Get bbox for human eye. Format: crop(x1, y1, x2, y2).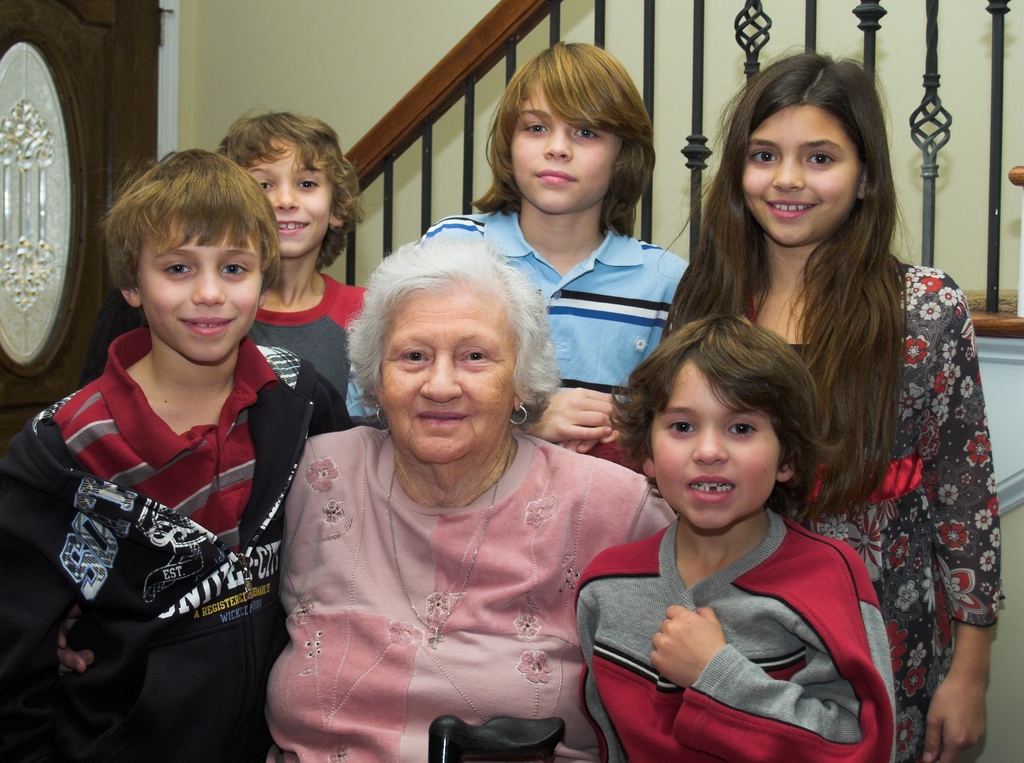
crop(806, 149, 836, 169).
